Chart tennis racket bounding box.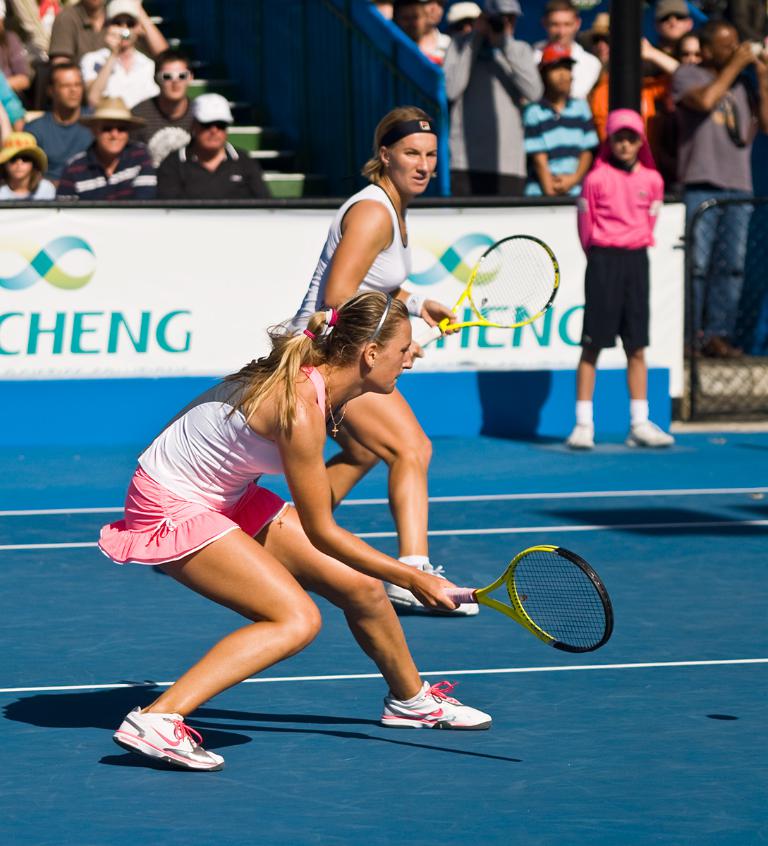
Charted: [439, 544, 612, 656].
